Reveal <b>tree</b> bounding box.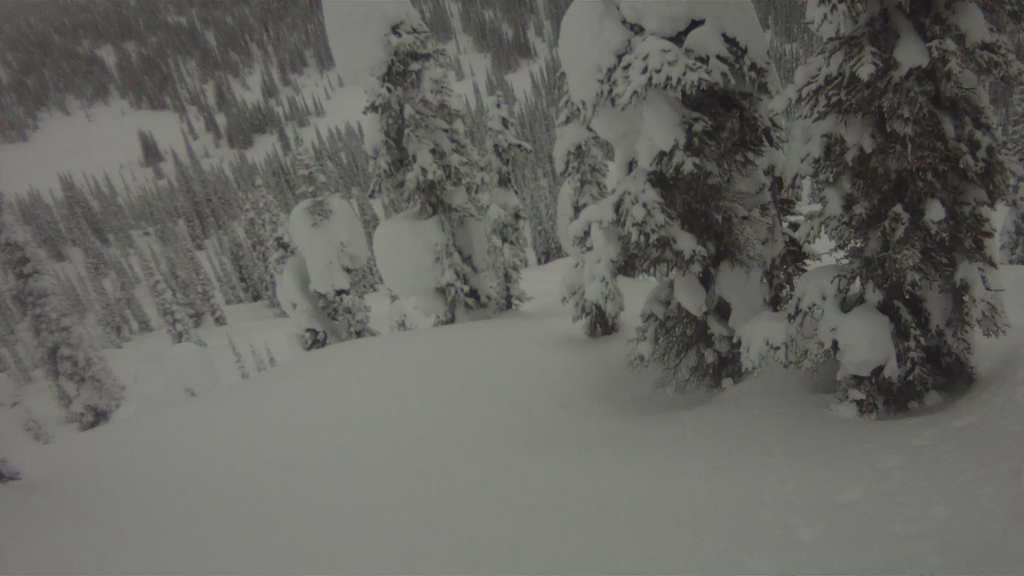
Revealed: {"left": 551, "top": 0, "right": 832, "bottom": 402}.
